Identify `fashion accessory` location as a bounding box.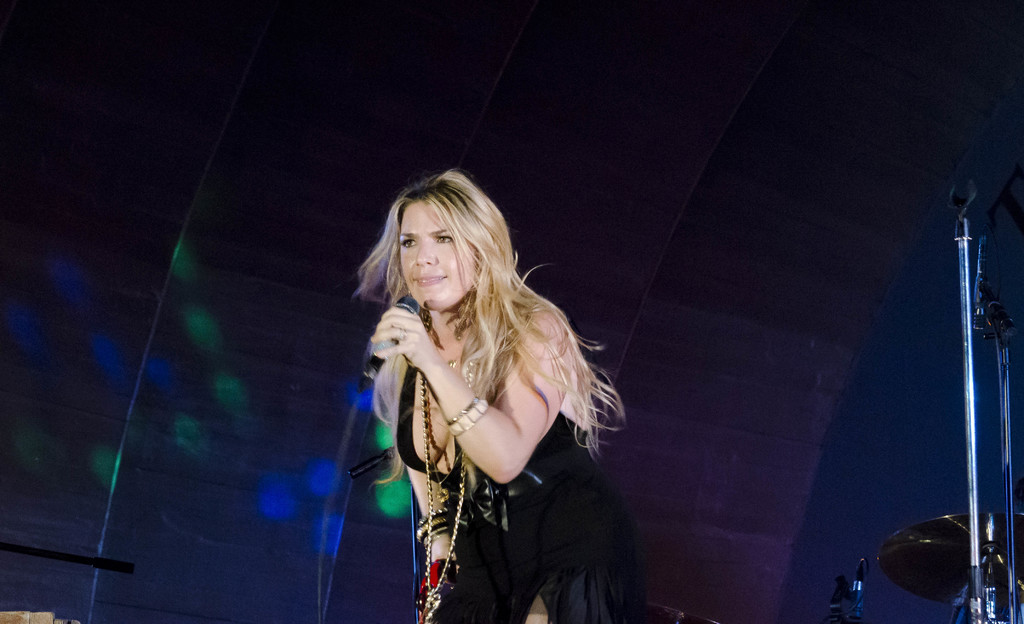
bbox=[418, 505, 451, 524].
